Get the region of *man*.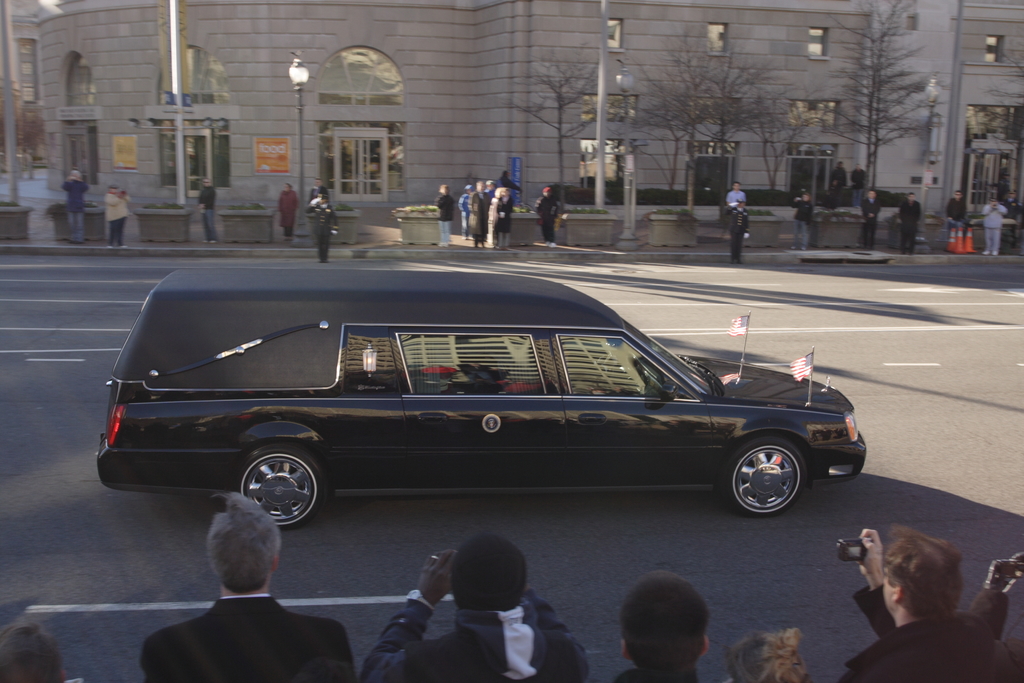
<region>1004, 186, 1023, 255</region>.
